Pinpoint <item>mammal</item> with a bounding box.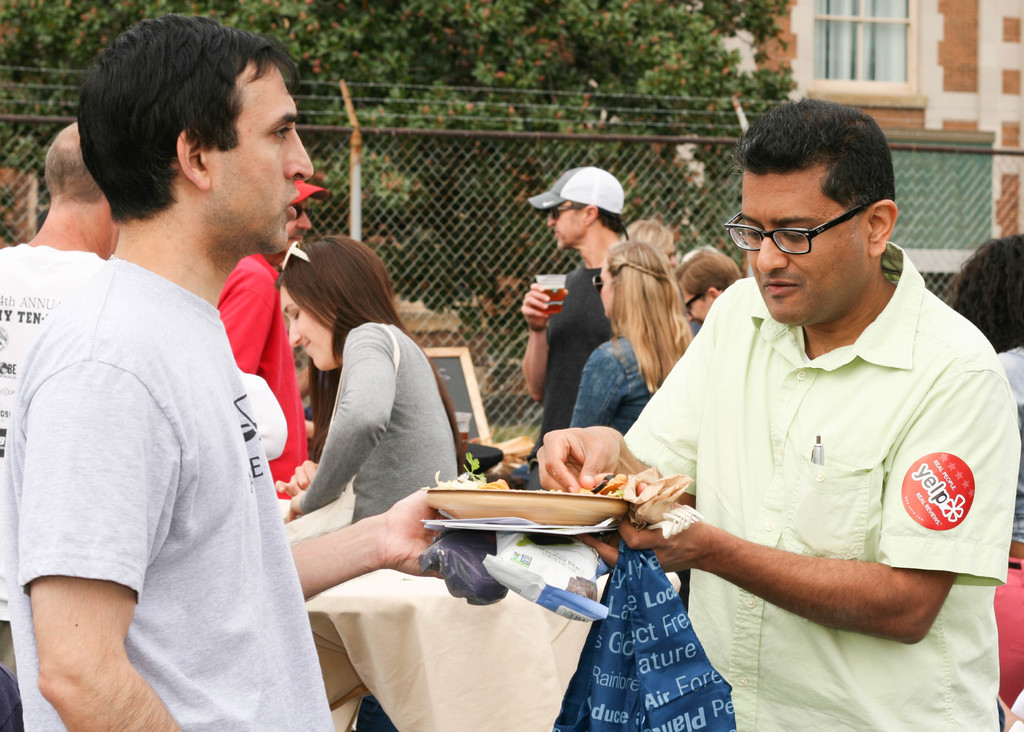
<region>280, 231, 469, 729</region>.
